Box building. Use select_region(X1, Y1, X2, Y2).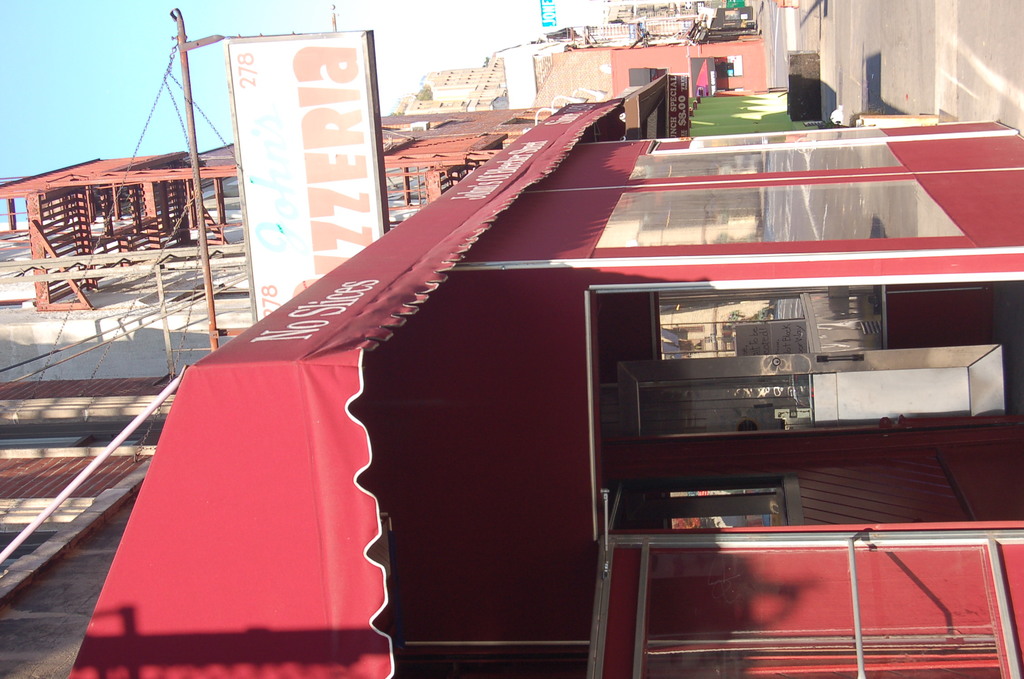
select_region(404, 28, 783, 115).
